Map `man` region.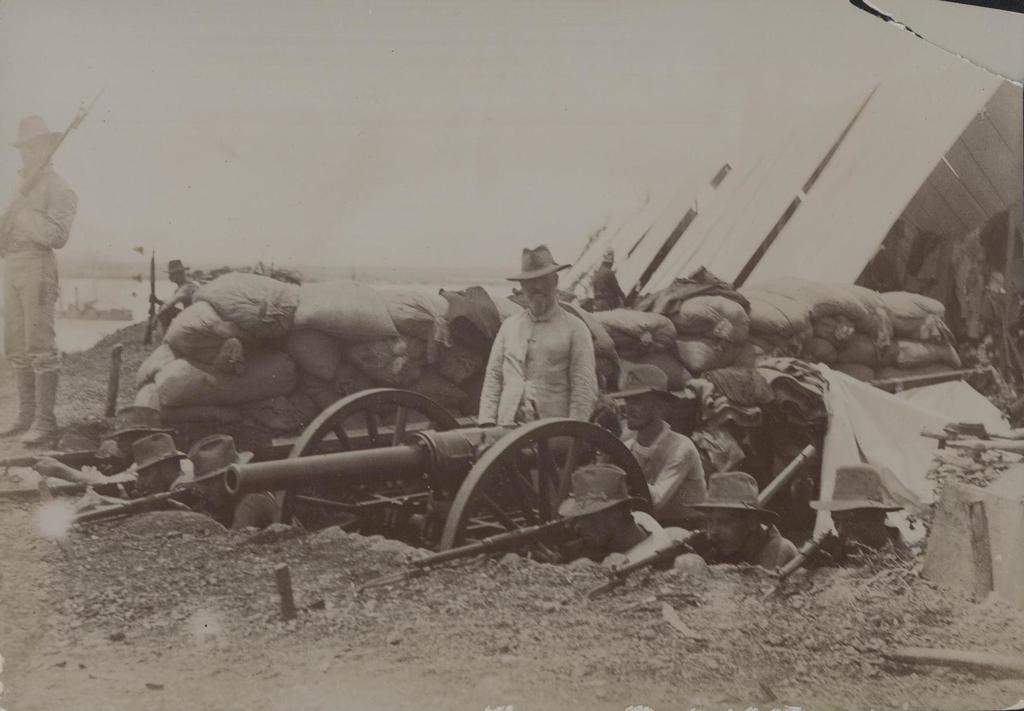
Mapped to BBox(147, 262, 201, 330).
